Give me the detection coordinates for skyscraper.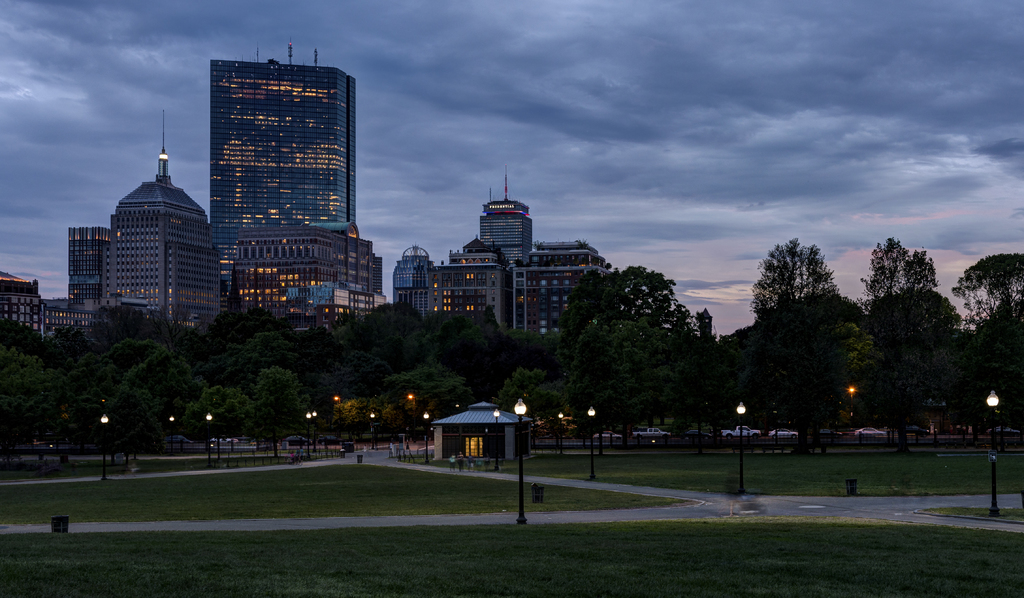
box(105, 104, 219, 330).
